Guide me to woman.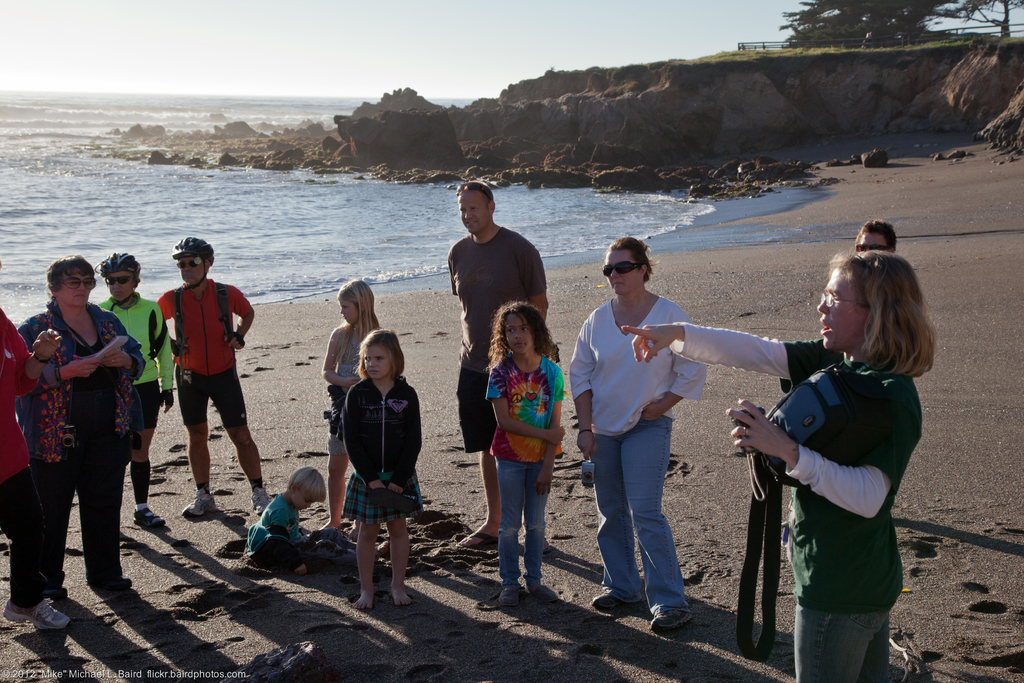
Guidance: box(615, 248, 942, 682).
